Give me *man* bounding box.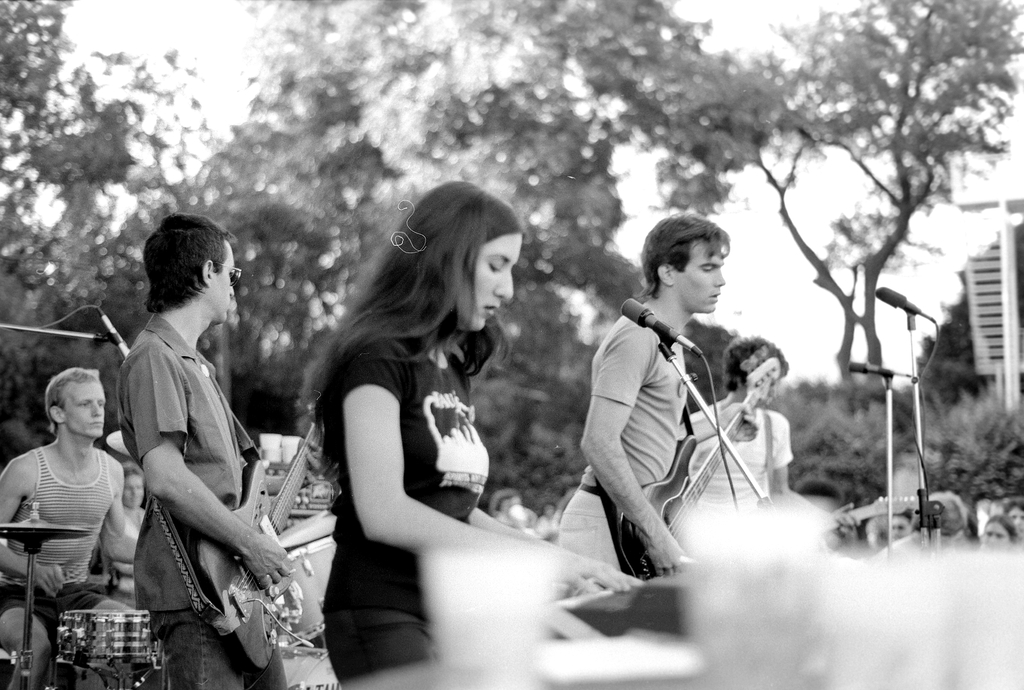
select_region(111, 456, 147, 607).
